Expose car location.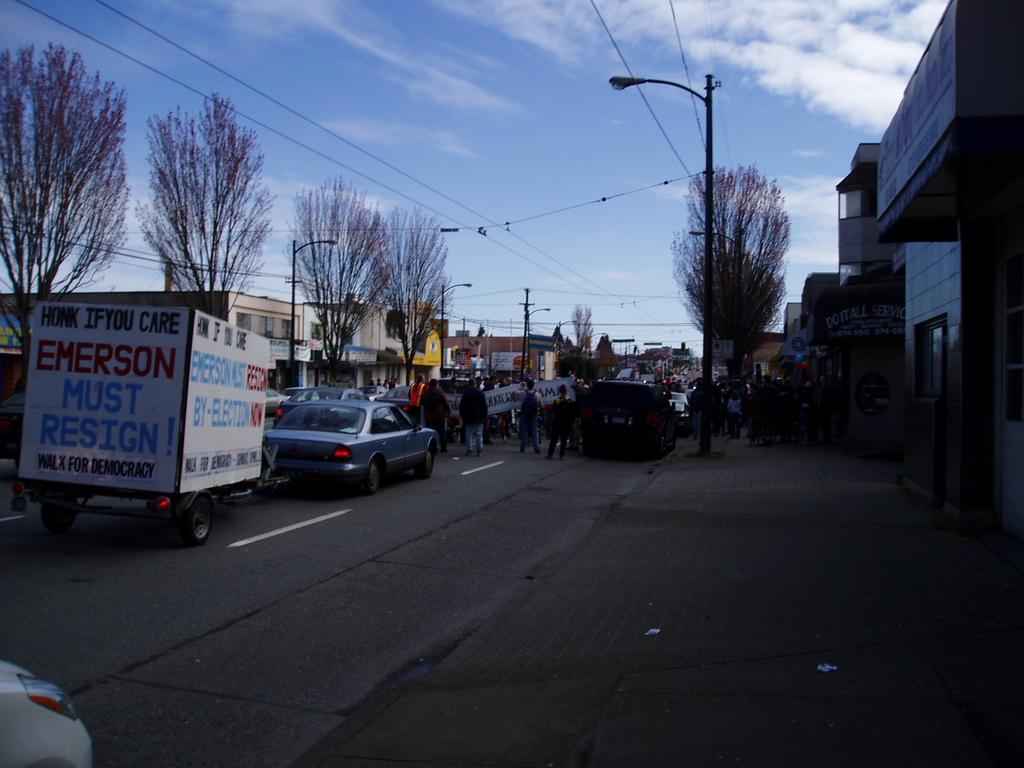
Exposed at {"x1": 255, "y1": 393, "x2": 440, "y2": 493}.
